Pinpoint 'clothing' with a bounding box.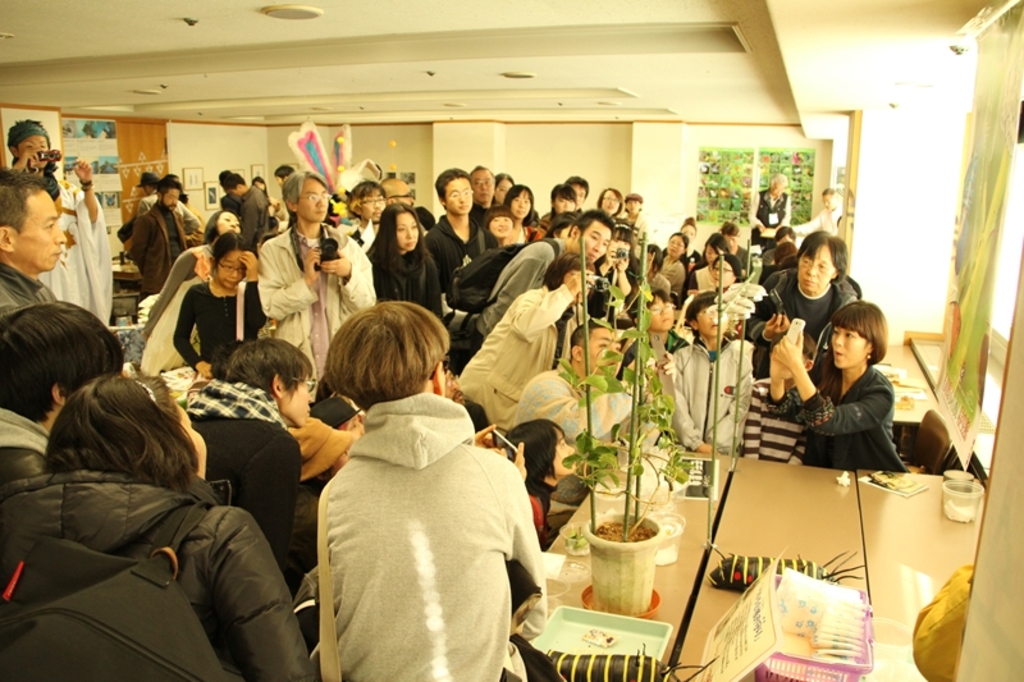
x1=0, y1=262, x2=59, y2=326.
